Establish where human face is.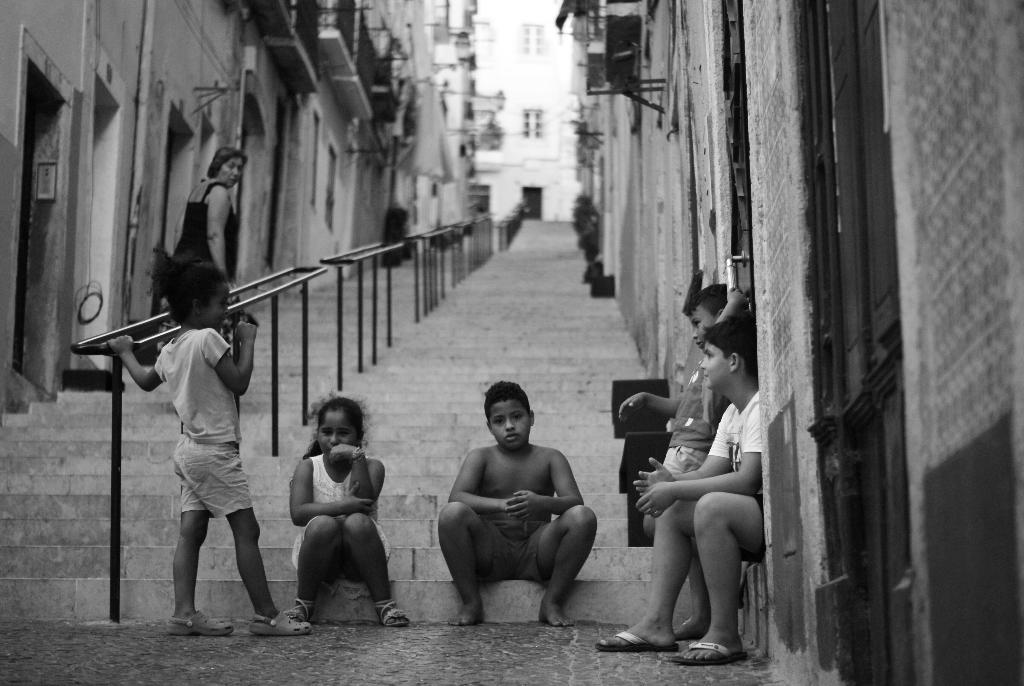
Established at bbox=[215, 159, 243, 188].
